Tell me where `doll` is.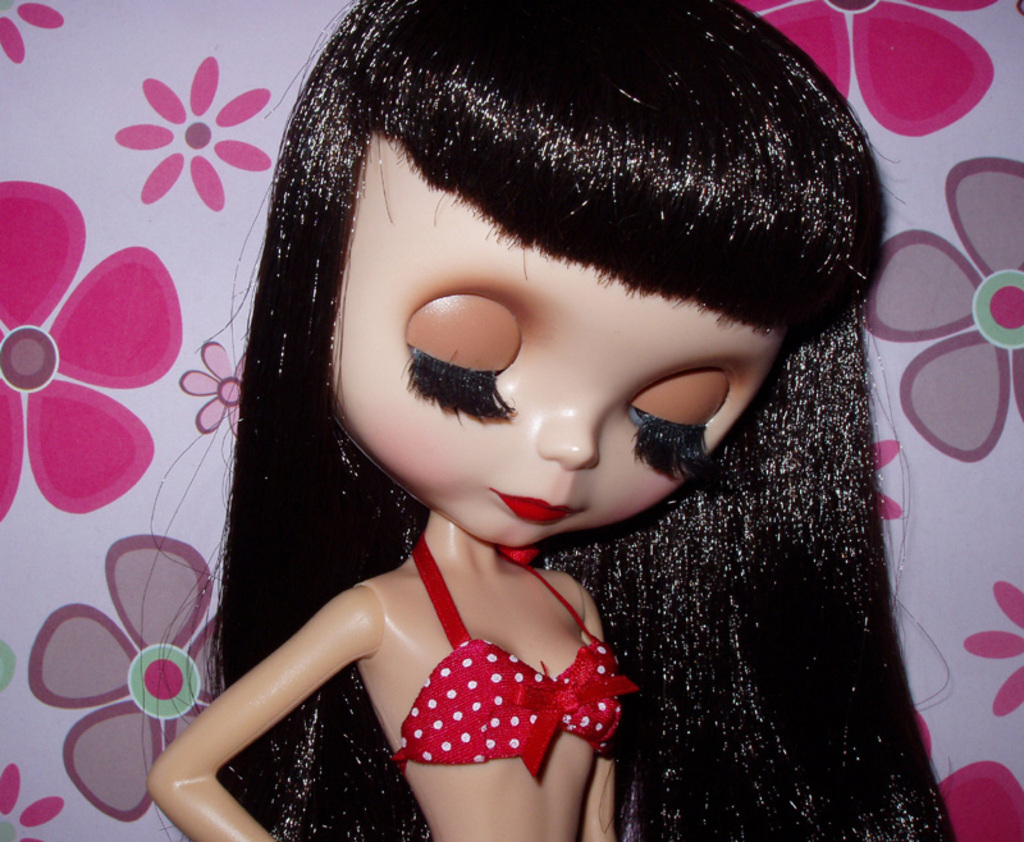
`doll` is at rect(147, 0, 961, 833).
